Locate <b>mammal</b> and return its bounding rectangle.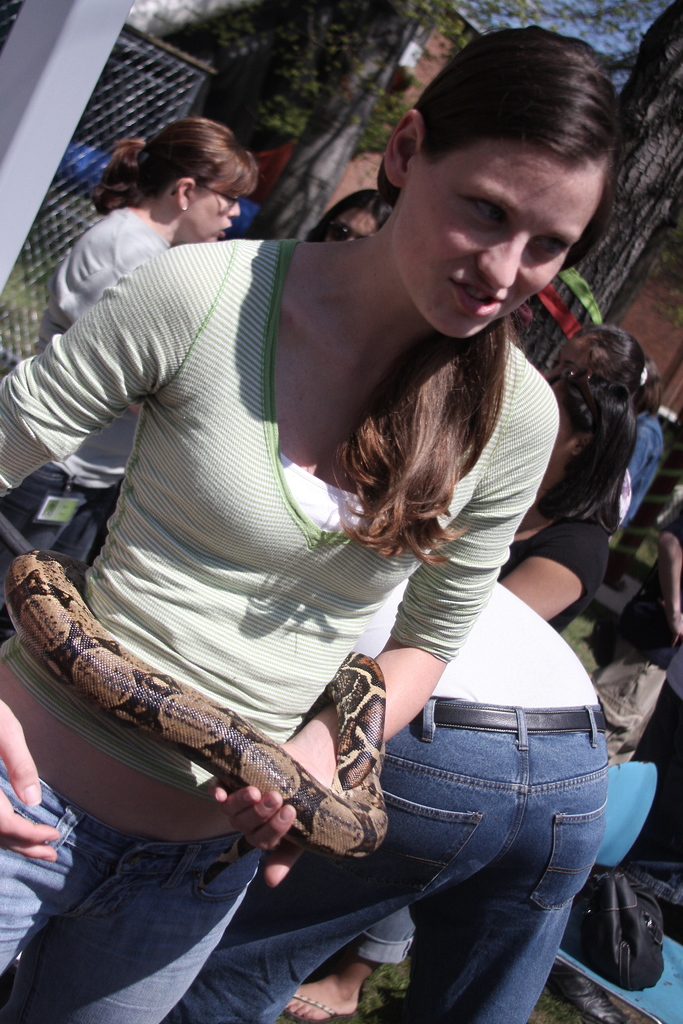
bbox=[0, 22, 616, 1023].
